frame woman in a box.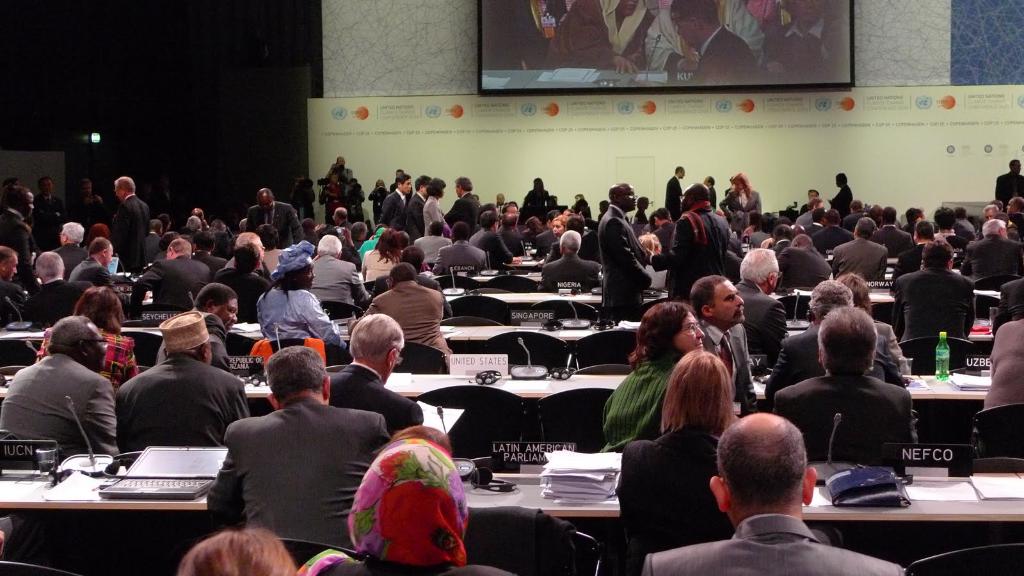
(620,353,739,556).
